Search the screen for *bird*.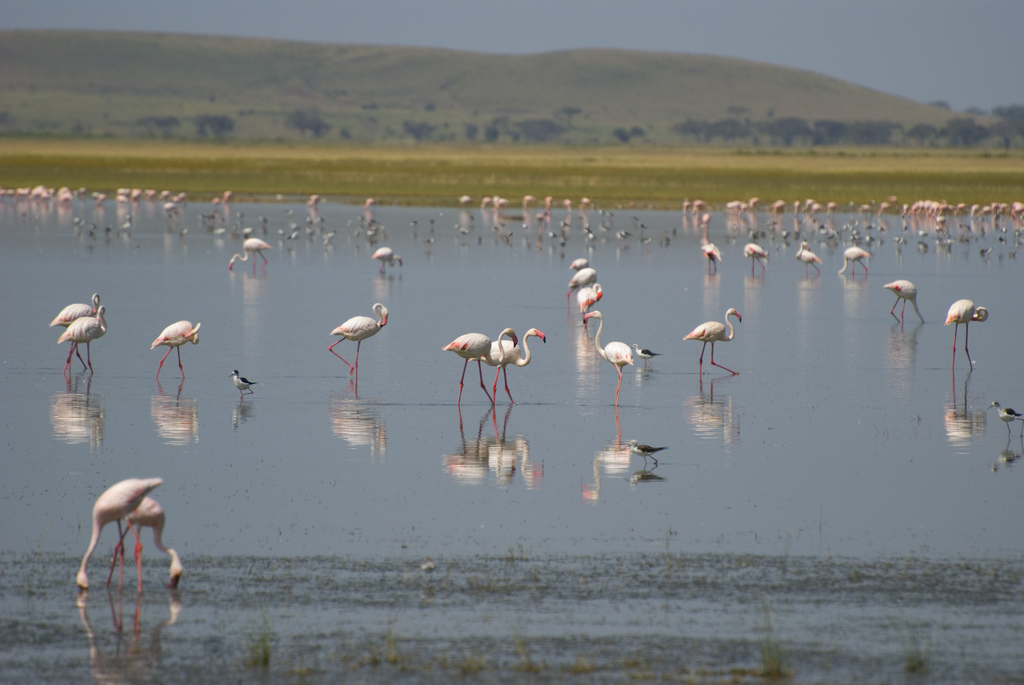
Found at [48, 304, 108, 378].
